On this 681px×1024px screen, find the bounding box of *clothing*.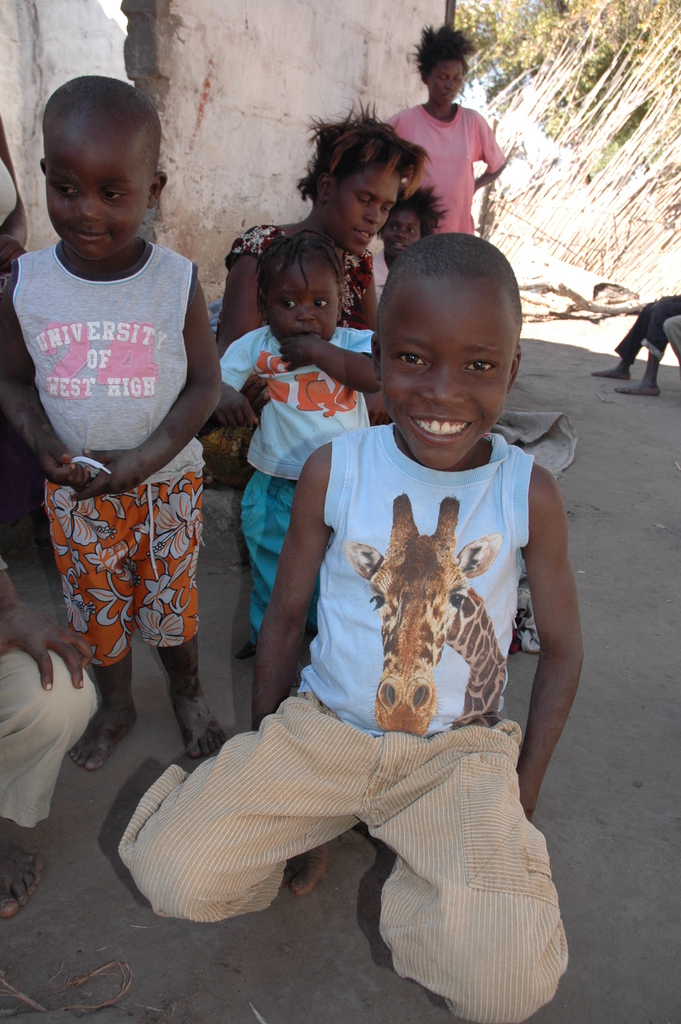
Bounding box: (220,326,373,646).
